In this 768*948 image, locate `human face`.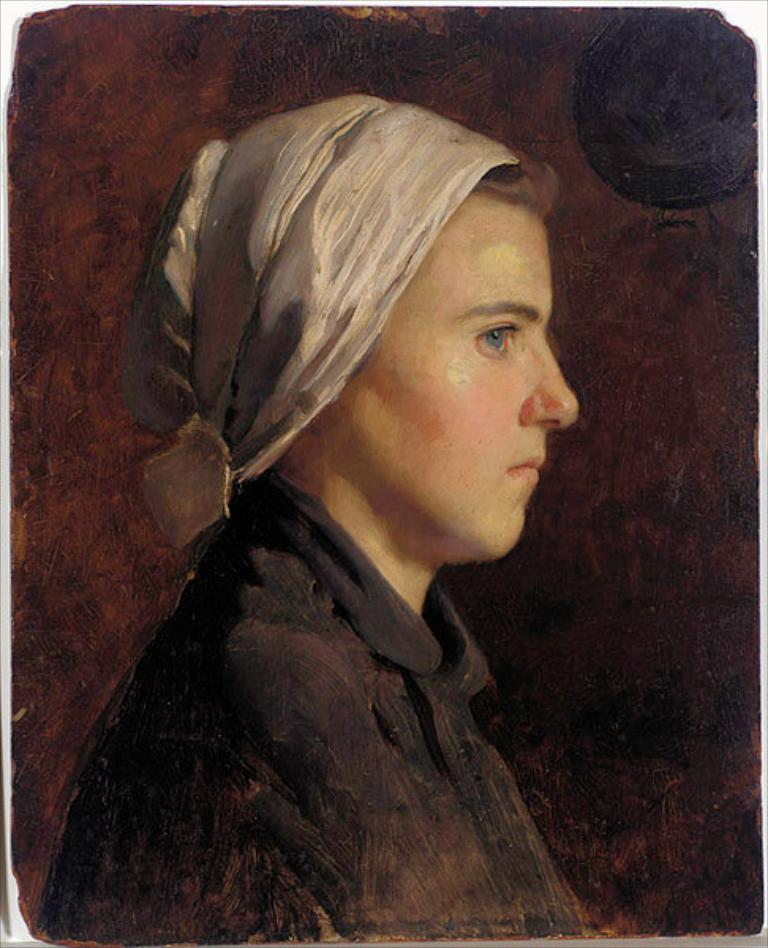
Bounding box: {"x1": 341, "y1": 190, "x2": 577, "y2": 561}.
